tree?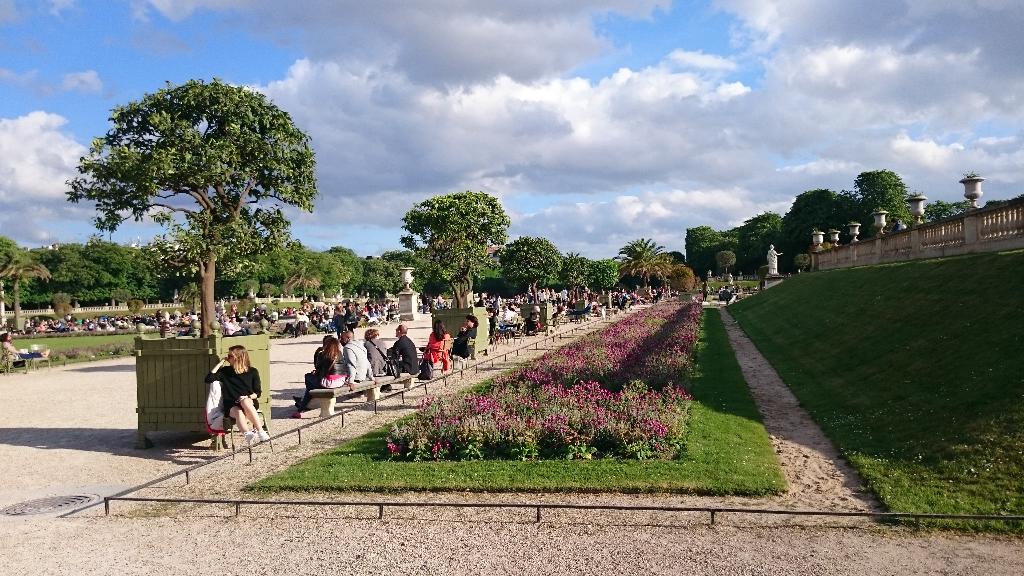
593:256:620:308
